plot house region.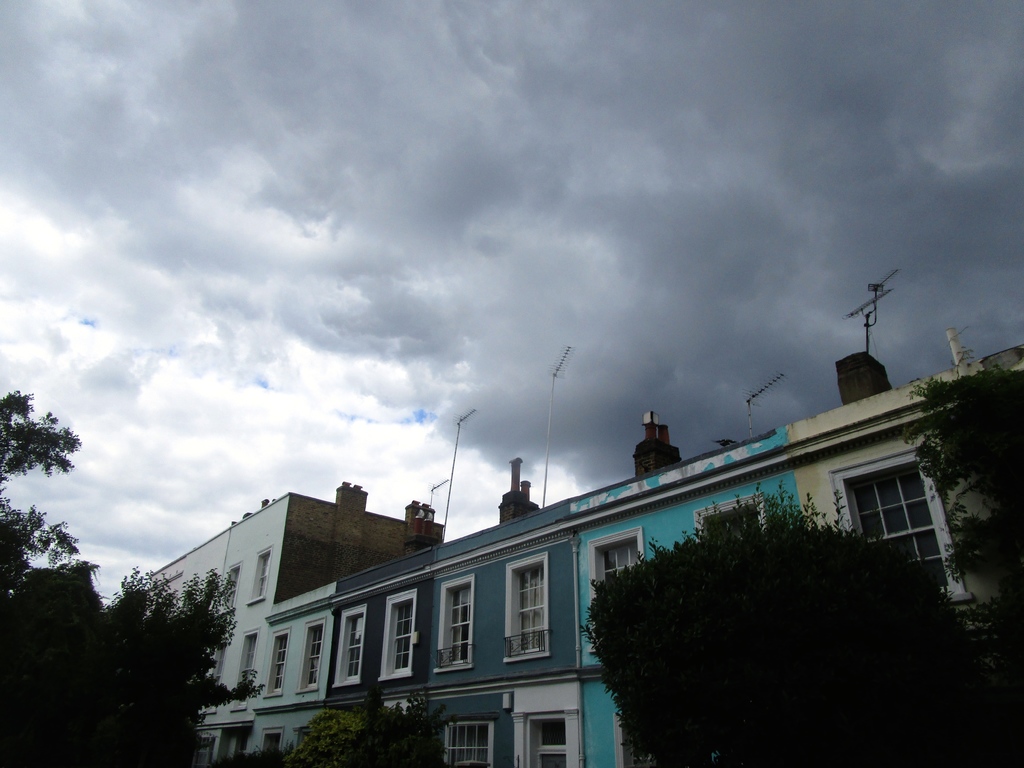
Plotted at BBox(314, 509, 568, 765).
